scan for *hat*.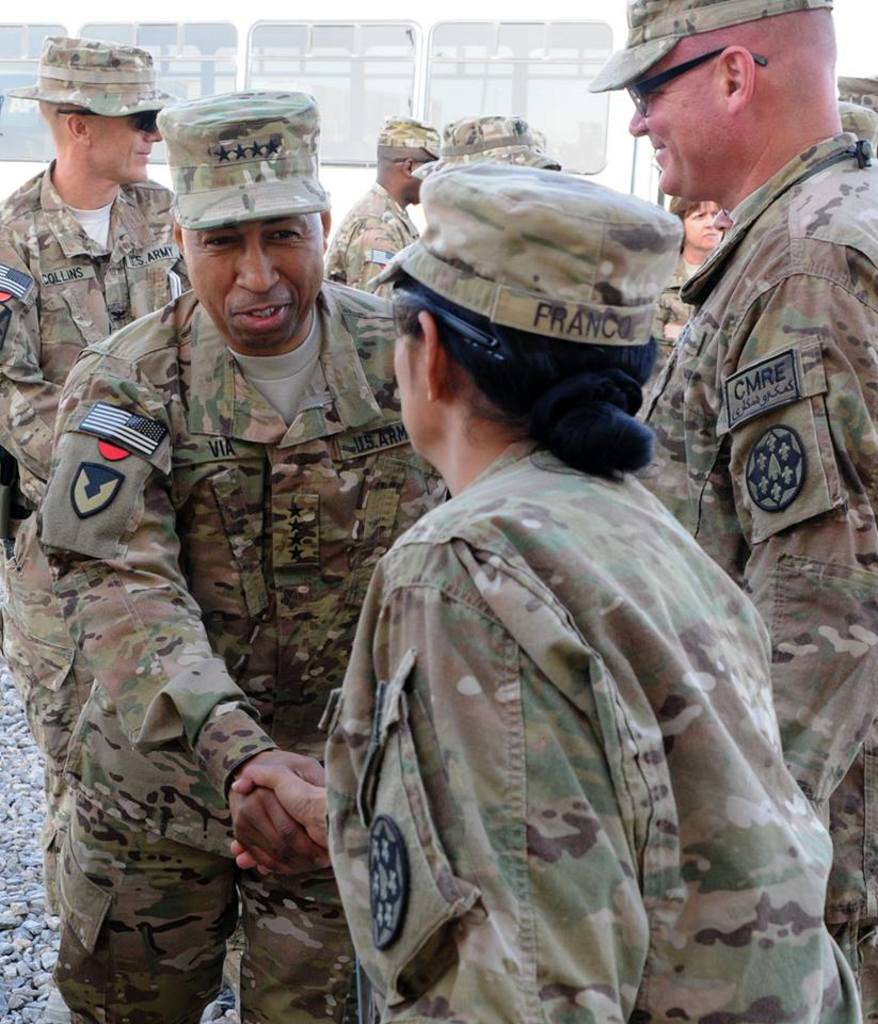
Scan result: <box>0,29,173,121</box>.
